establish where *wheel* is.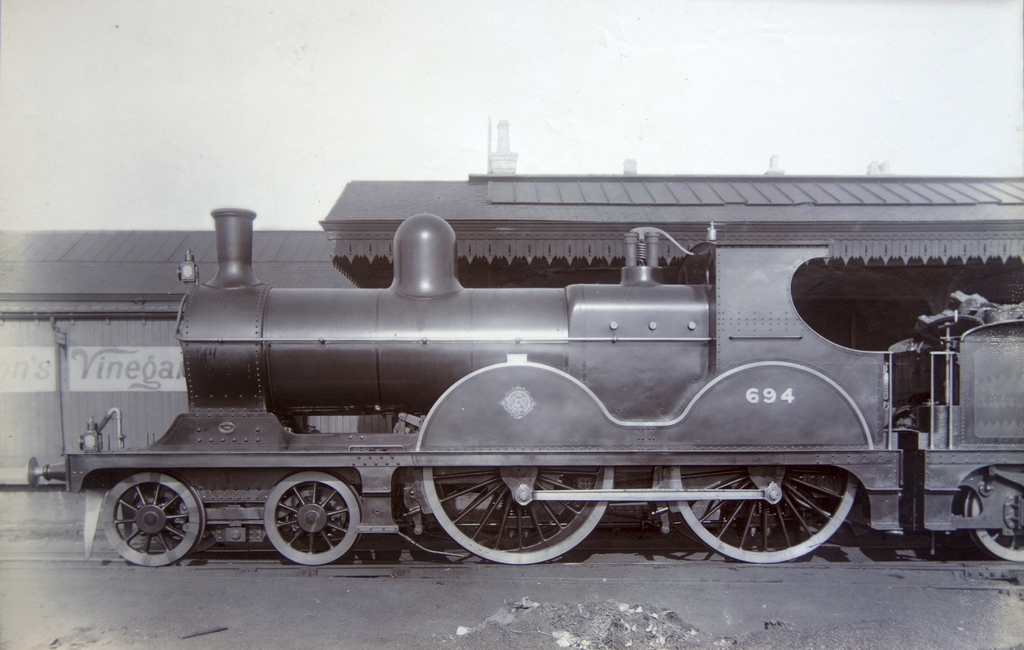
Established at bbox=[668, 471, 858, 564].
